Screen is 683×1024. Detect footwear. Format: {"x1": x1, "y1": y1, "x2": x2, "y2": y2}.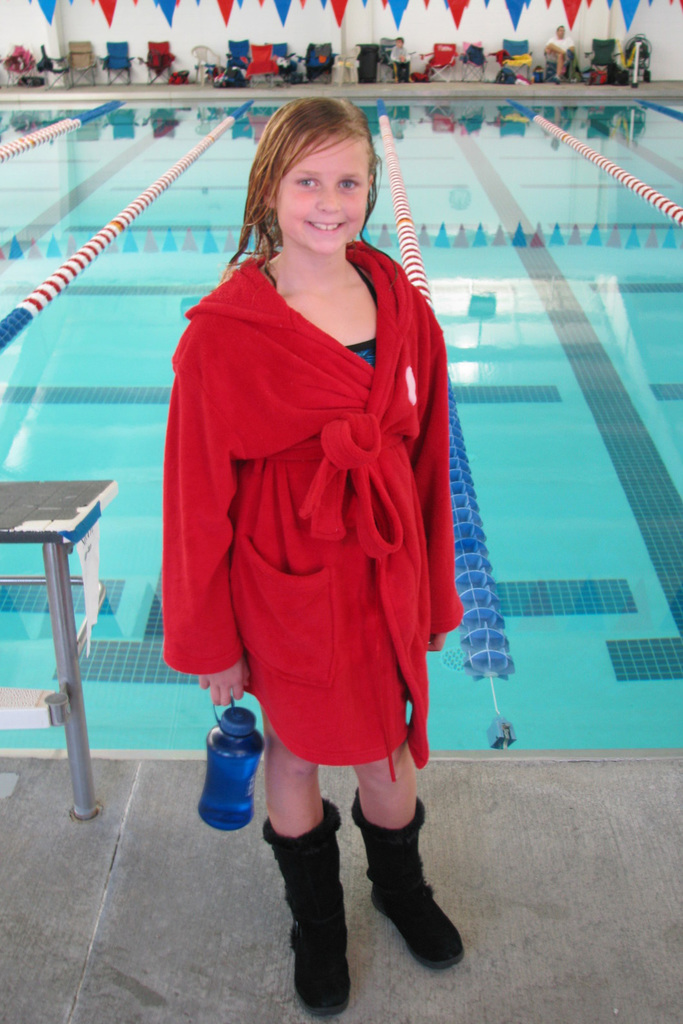
{"x1": 338, "y1": 784, "x2": 470, "y2": 977}.
